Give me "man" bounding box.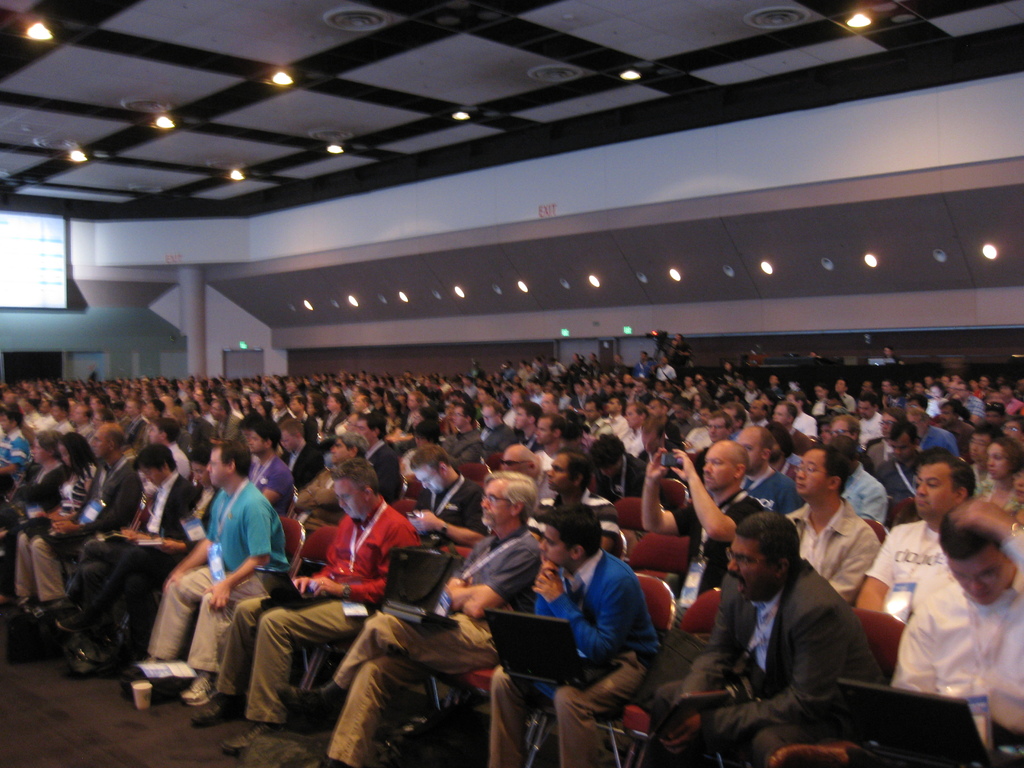
{"x1": 473, "y1": 401, "x2": 518, "y2": 447}.
